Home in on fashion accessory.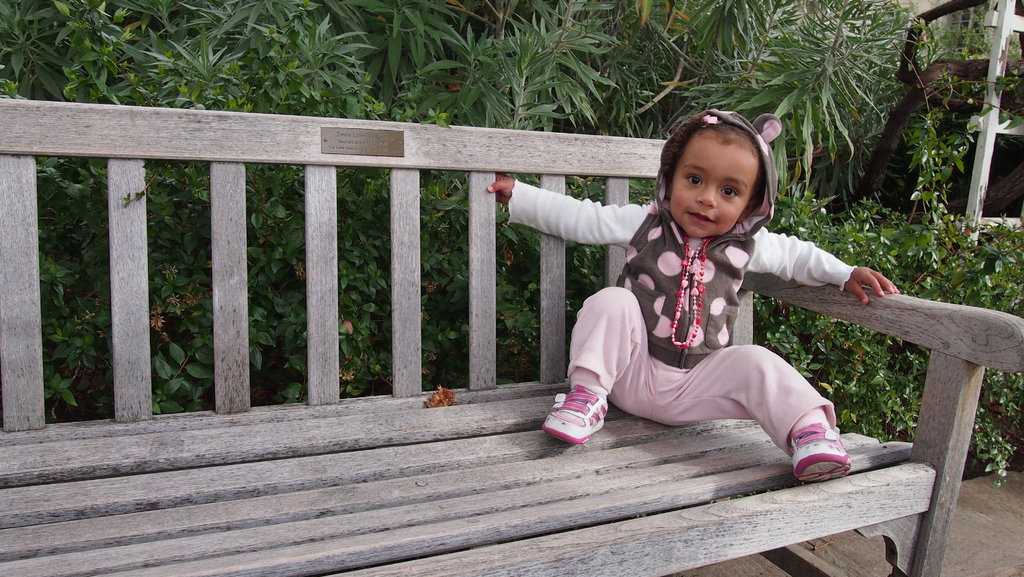
Homed in at bbox=(701, 115, 716, 125).
